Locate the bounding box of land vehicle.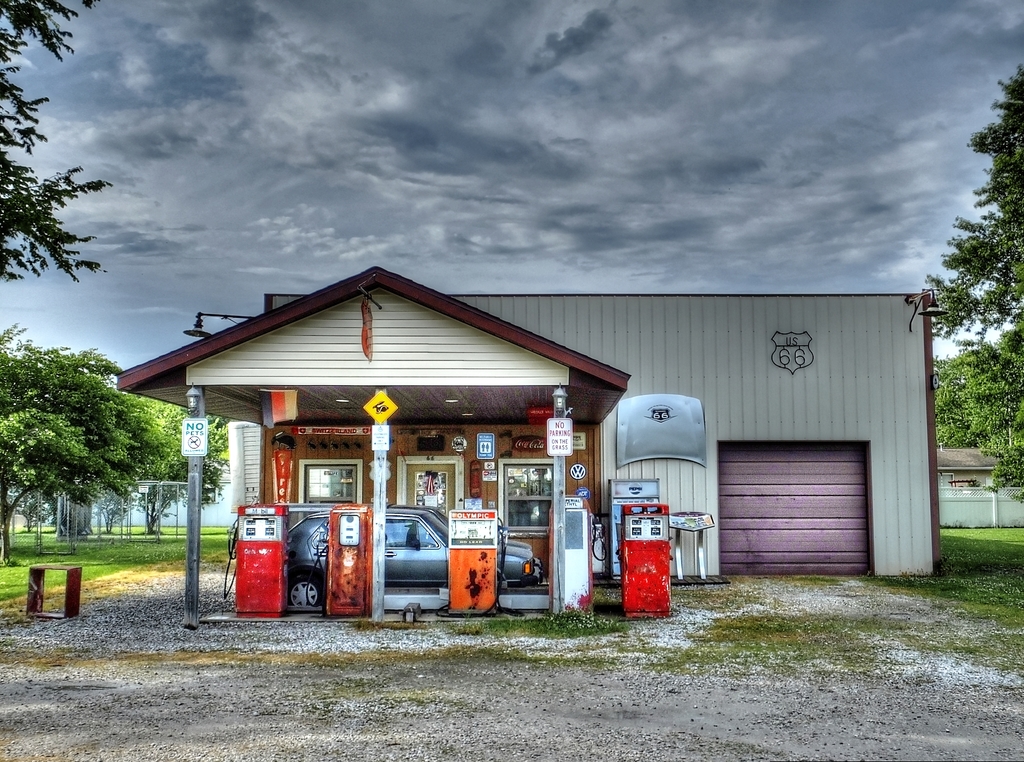
Bounding box: Rect(287, 507, 541, 604).
